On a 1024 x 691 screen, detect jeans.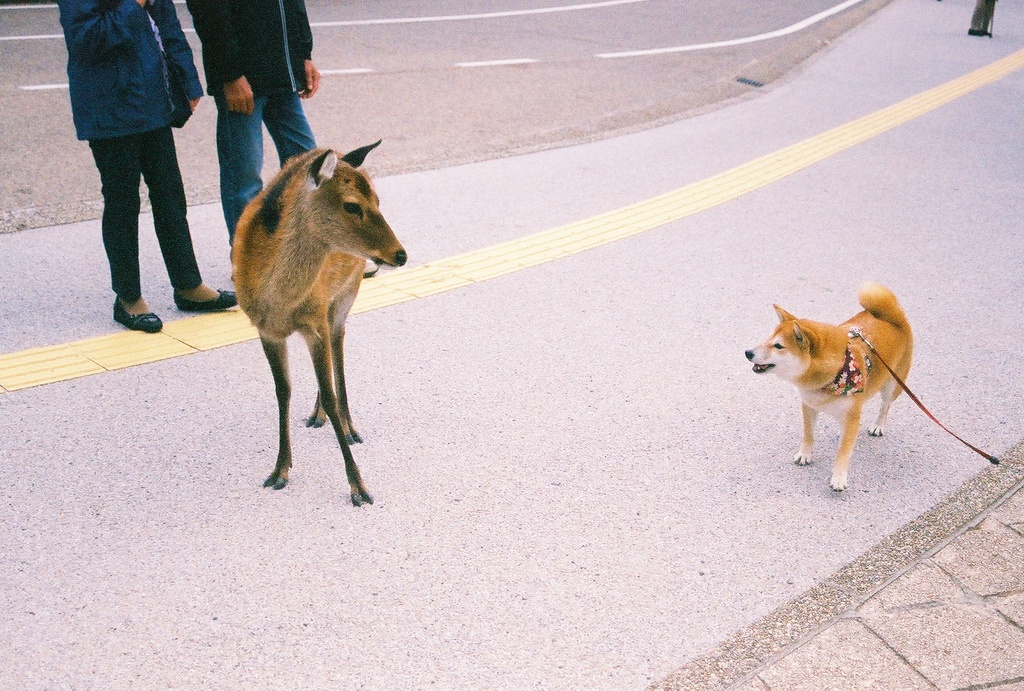
[x1=212, y1=96, x2=321, y2=226].
